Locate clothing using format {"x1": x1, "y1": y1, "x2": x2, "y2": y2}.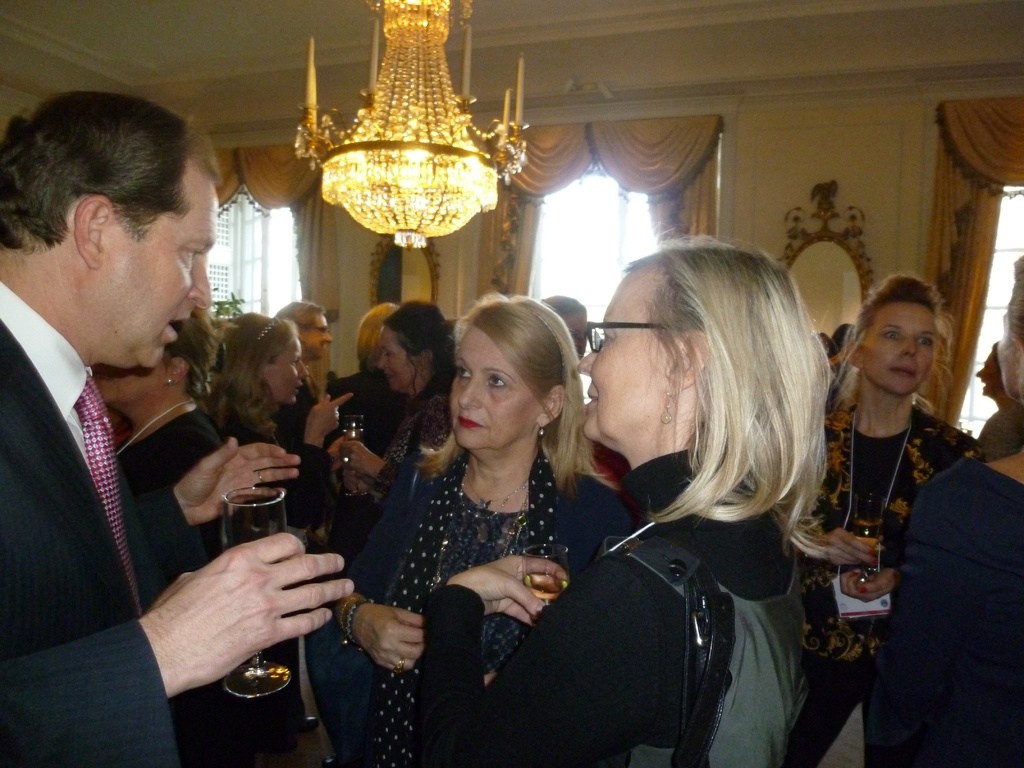
{"x1": 333, "y1": 458, "x2": 639, "y2": 762}.
